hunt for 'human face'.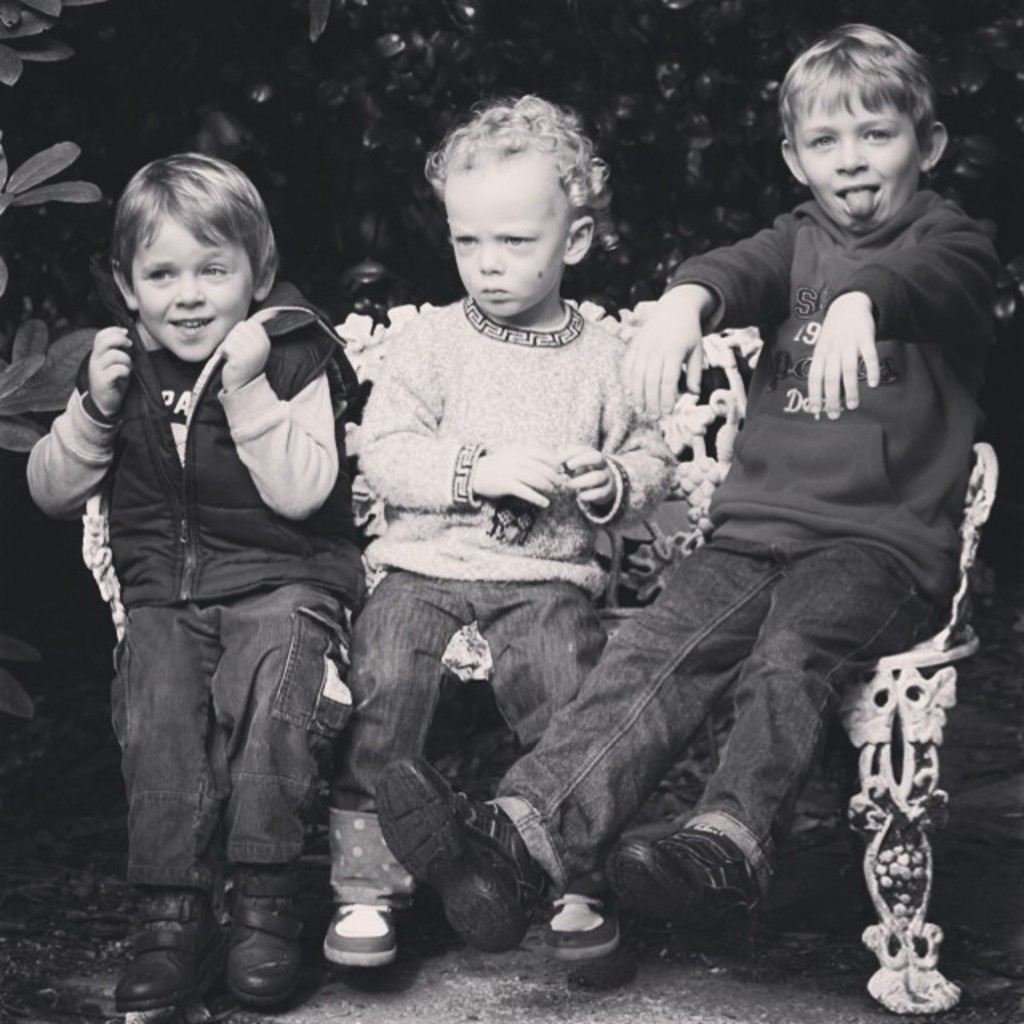
Hunted down at l=131, t=208, r=248, b=355.
